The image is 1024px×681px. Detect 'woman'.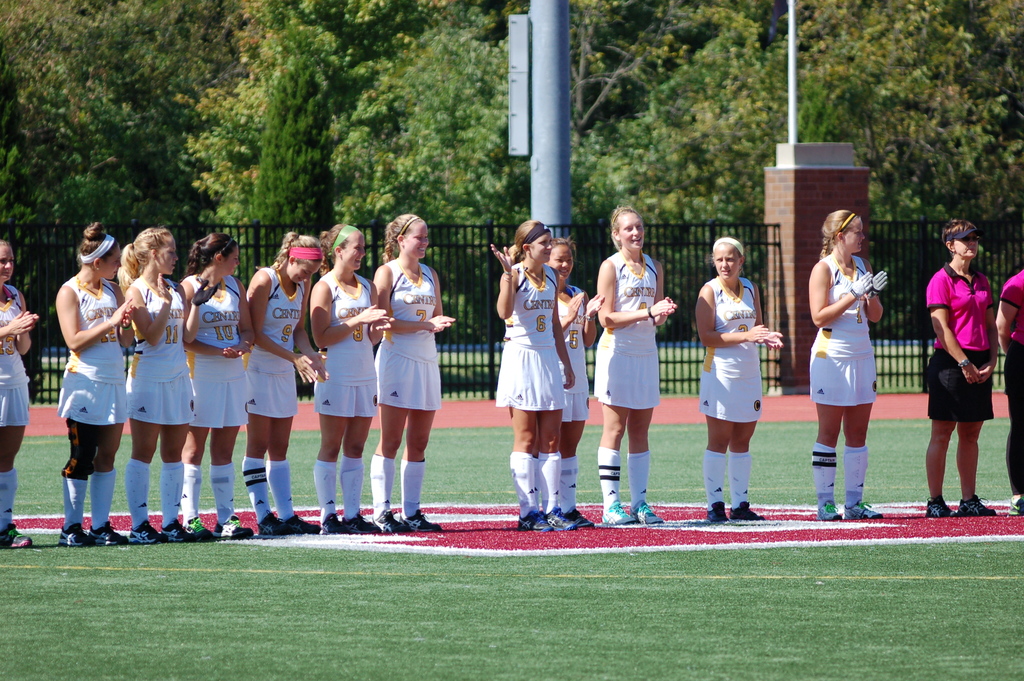
Detection: pyautogui.locateOnScreen(811, 210, 888, 520).
